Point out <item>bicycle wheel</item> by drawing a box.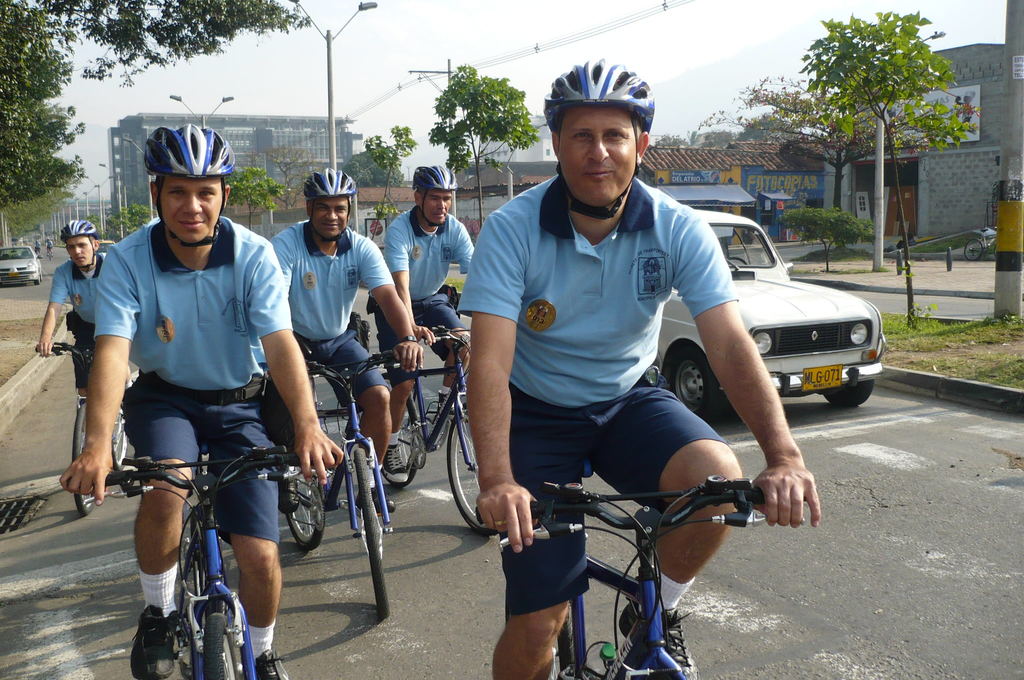
<region>548, 613, 579, 679</region>.
